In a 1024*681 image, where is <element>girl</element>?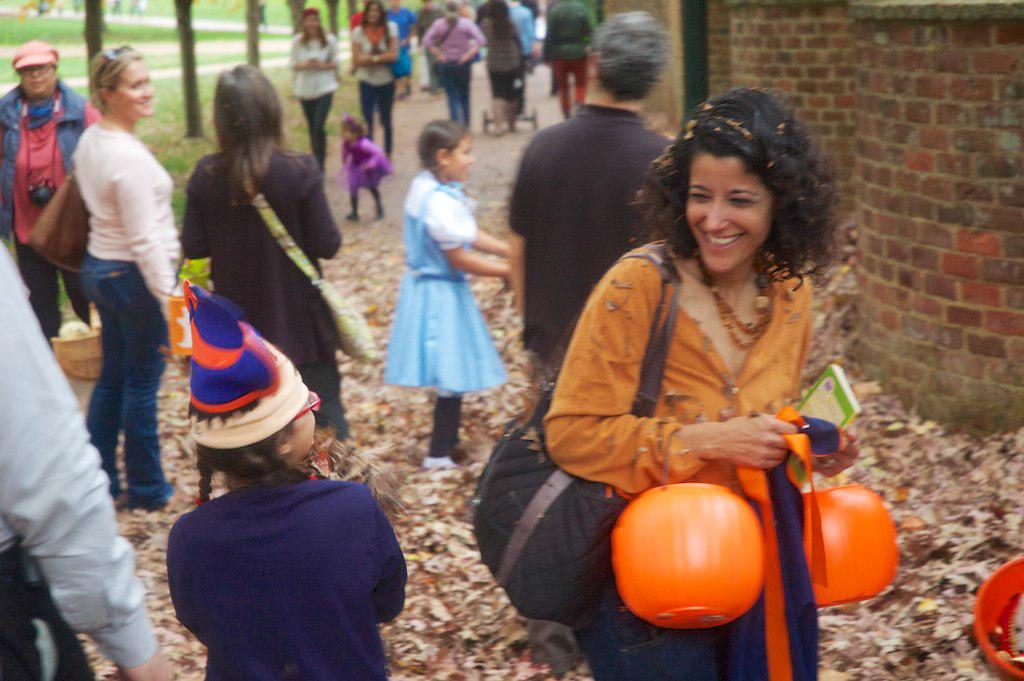
<bbox>542, 89, 862, 680</bbox>.
